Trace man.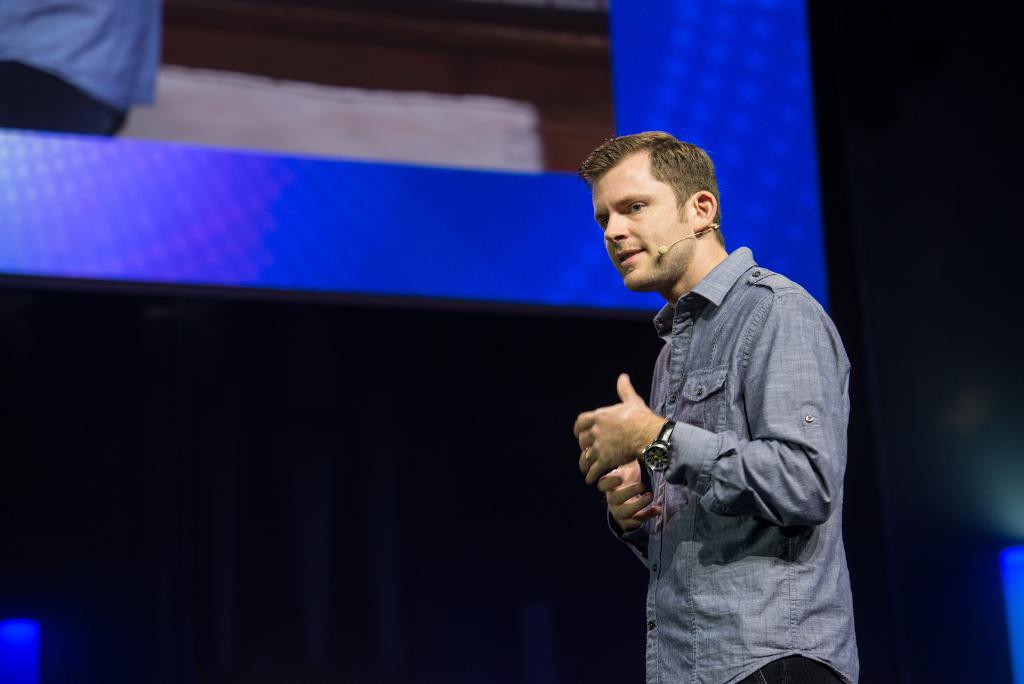
Traced to Rect(572, 130, 856, 683).
